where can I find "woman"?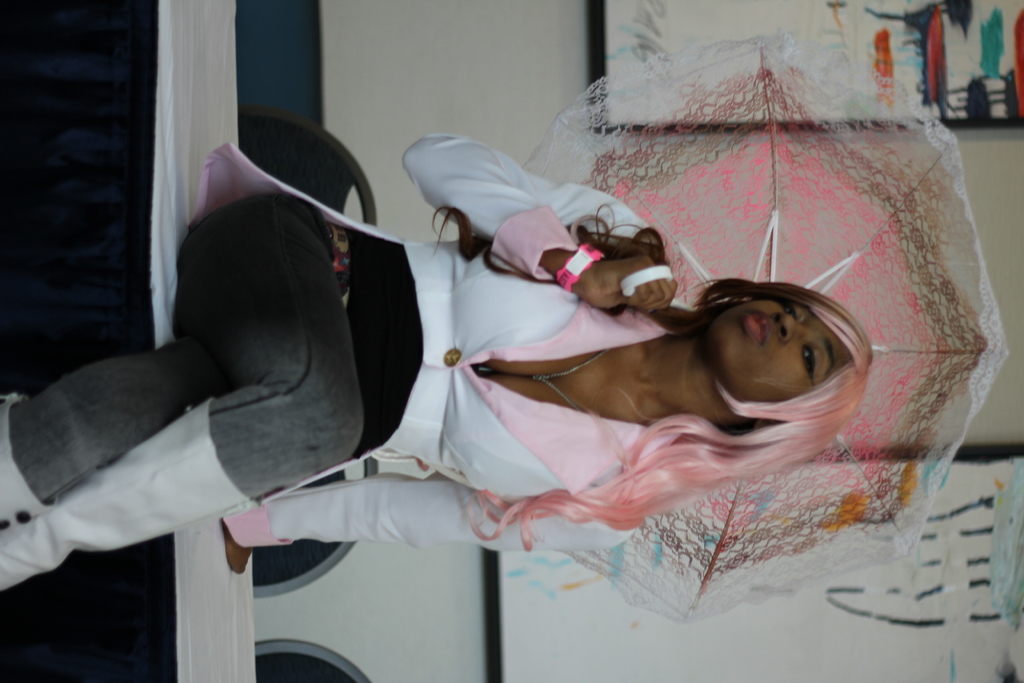
You can find it at crop(0, 129, 876, 607).
